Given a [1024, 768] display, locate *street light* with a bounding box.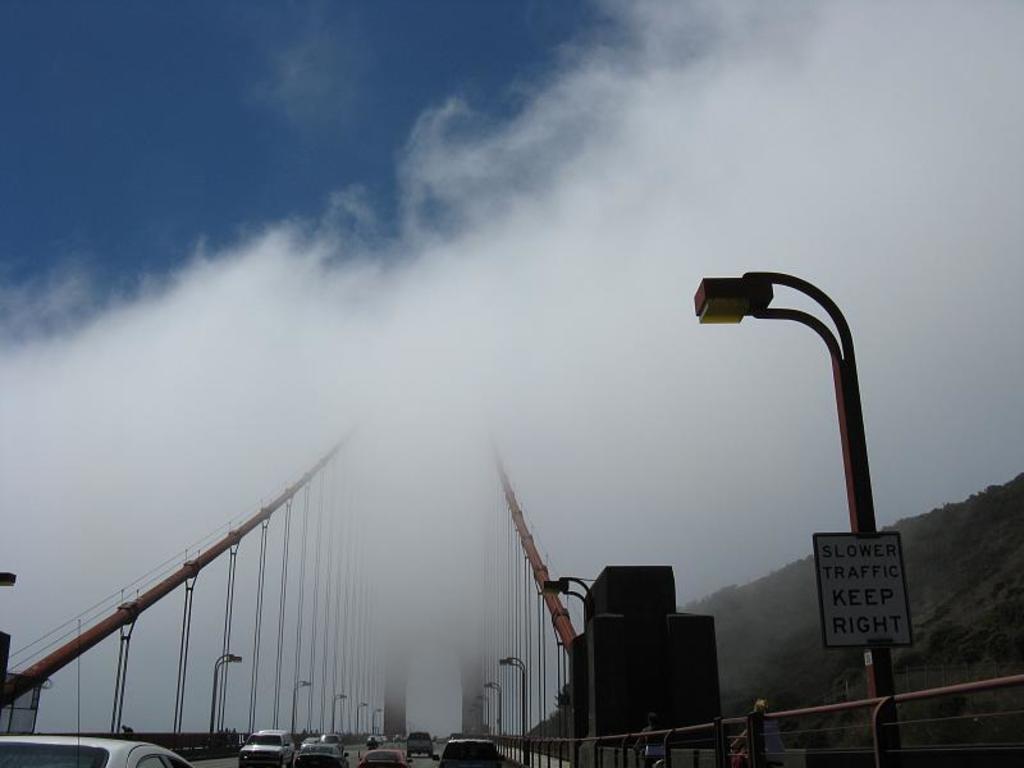
Located: (536, 575, 594, 609).
